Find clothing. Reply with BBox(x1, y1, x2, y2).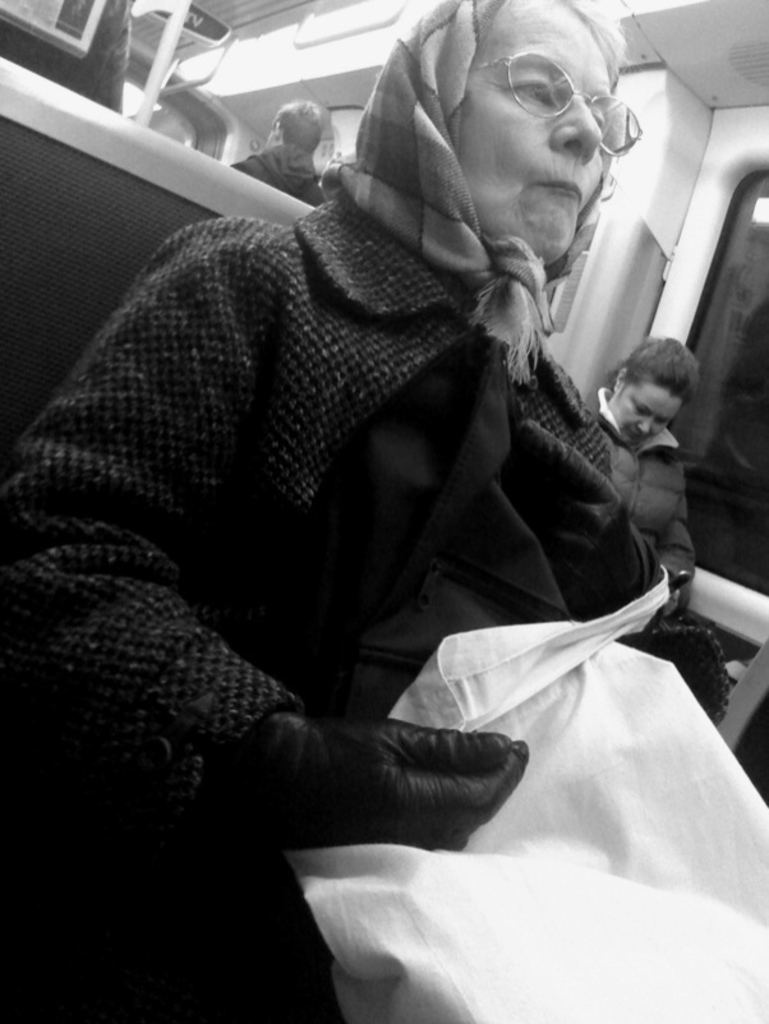
BBox(38, 5, 722, 1013).
